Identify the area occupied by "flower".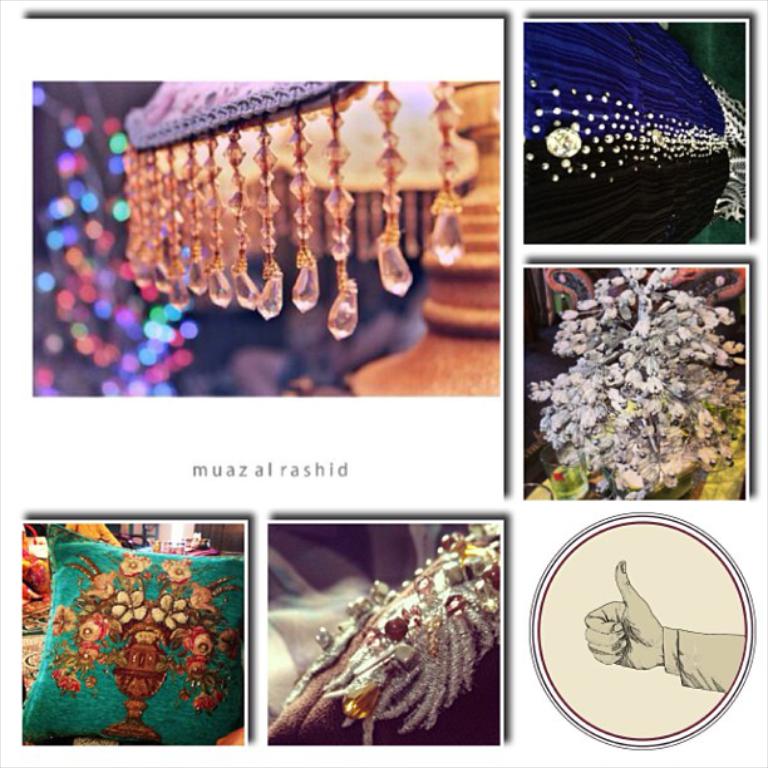
Area: left=195, top=693, right=226, bottom=718.
